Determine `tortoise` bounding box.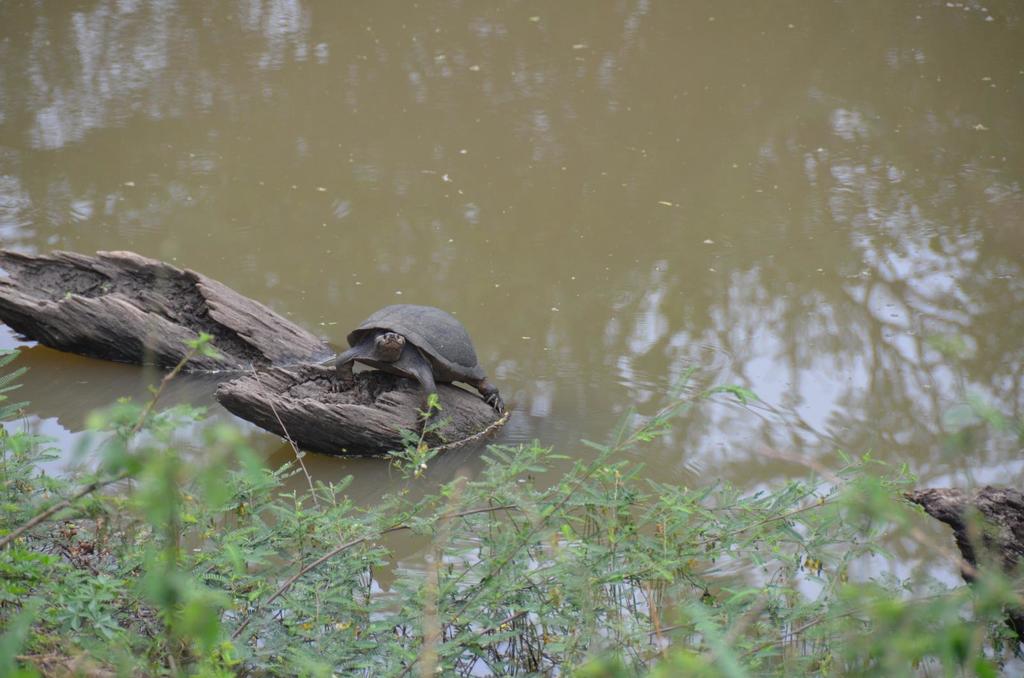
Determined: rect(329, 302, 505, 414).
